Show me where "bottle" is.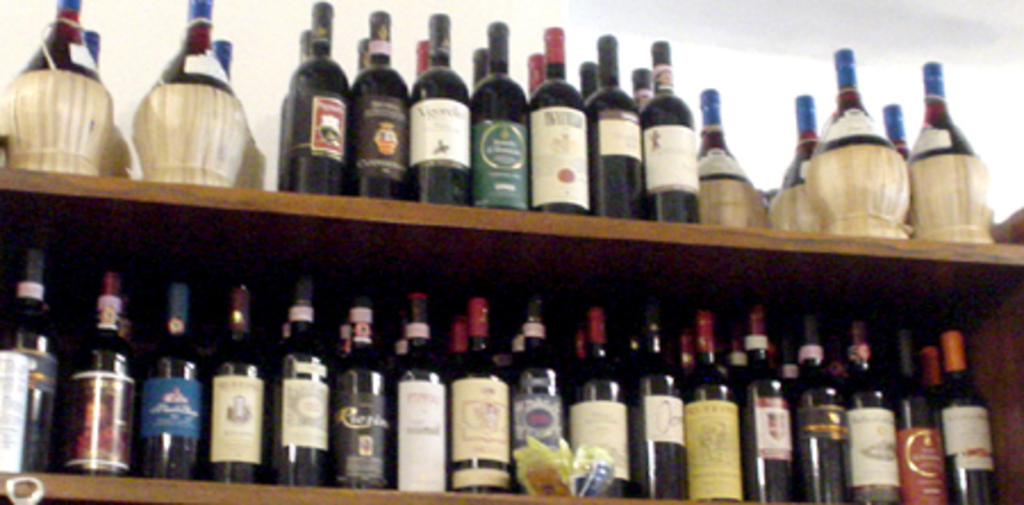
"bottle" is at detection(66, 273, 139, 480).
